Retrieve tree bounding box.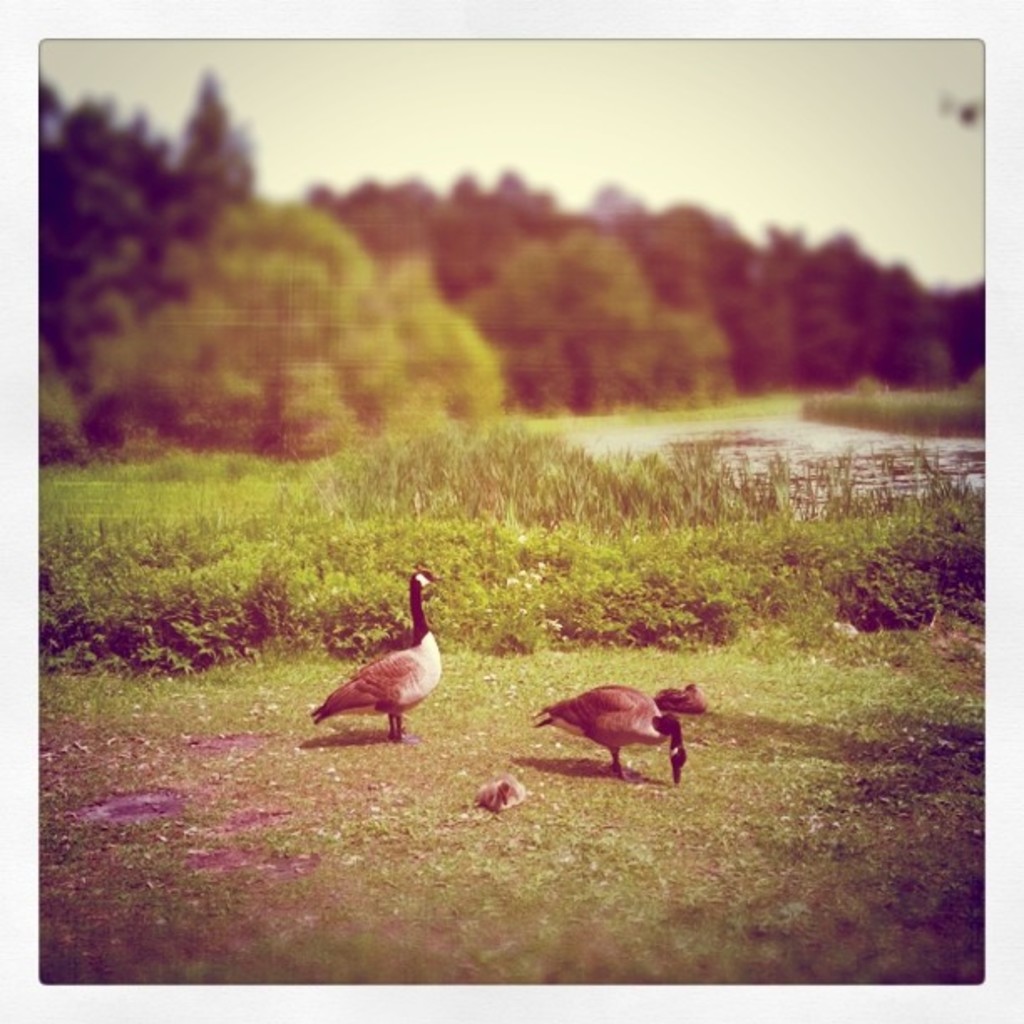
Bounding box: {"x1": 392, "y1": 228, "x2": 492, "y2": 432}.
